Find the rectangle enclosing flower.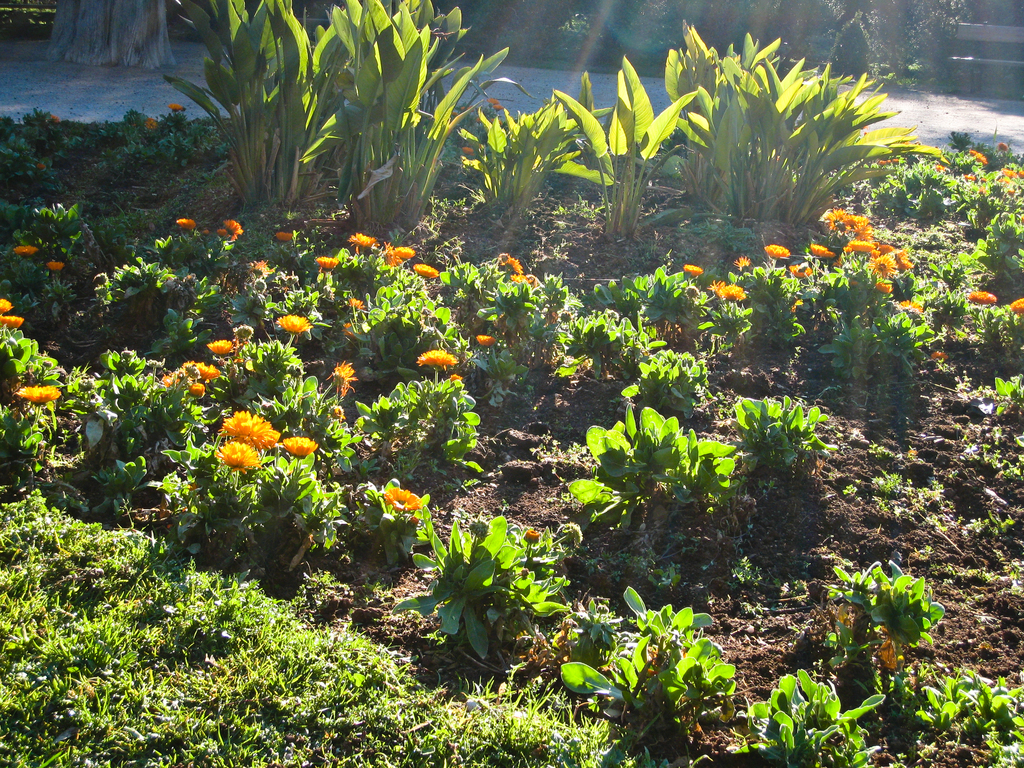
173/216/196/228.
